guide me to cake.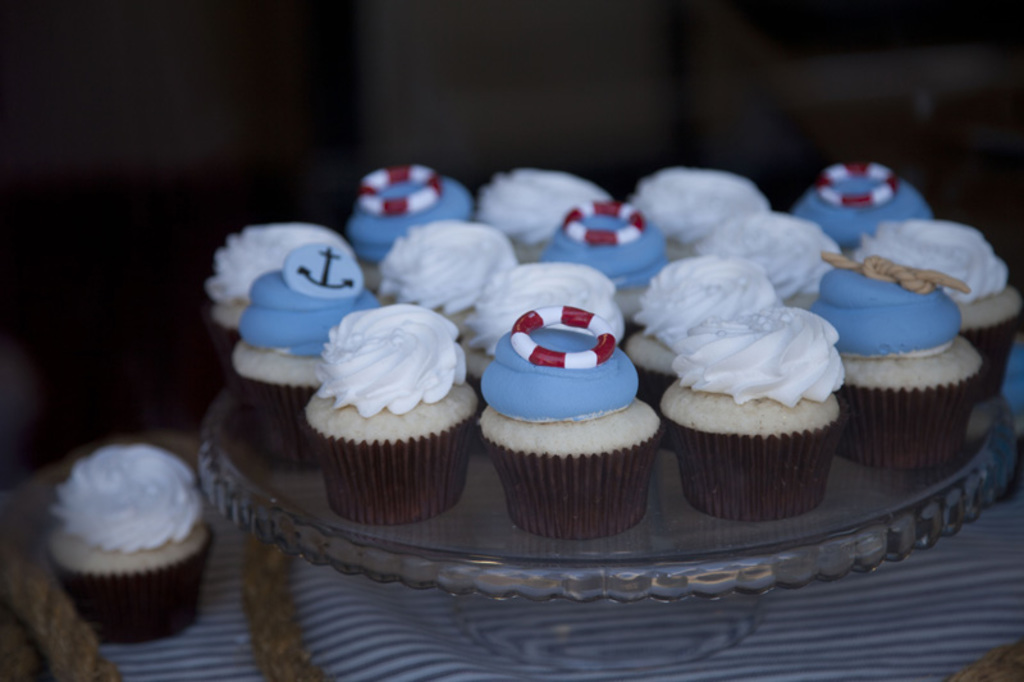
Guidance: pyautogui.locateOnScreen(41, 445, 216, 645).
